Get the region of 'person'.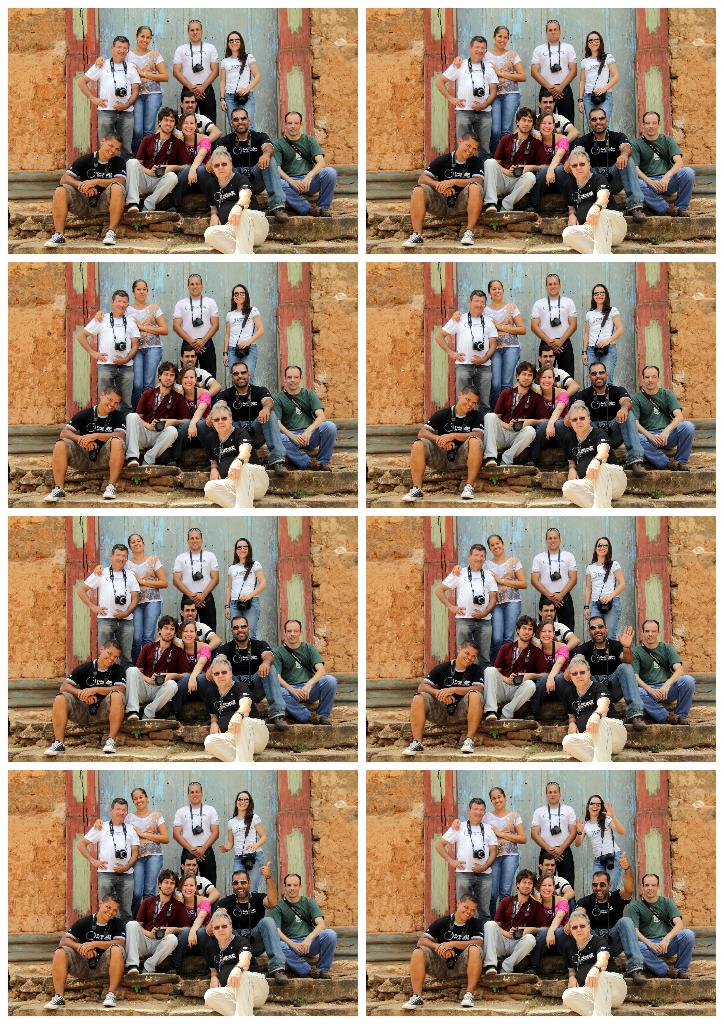
box=[217, 362, 292, 479].
